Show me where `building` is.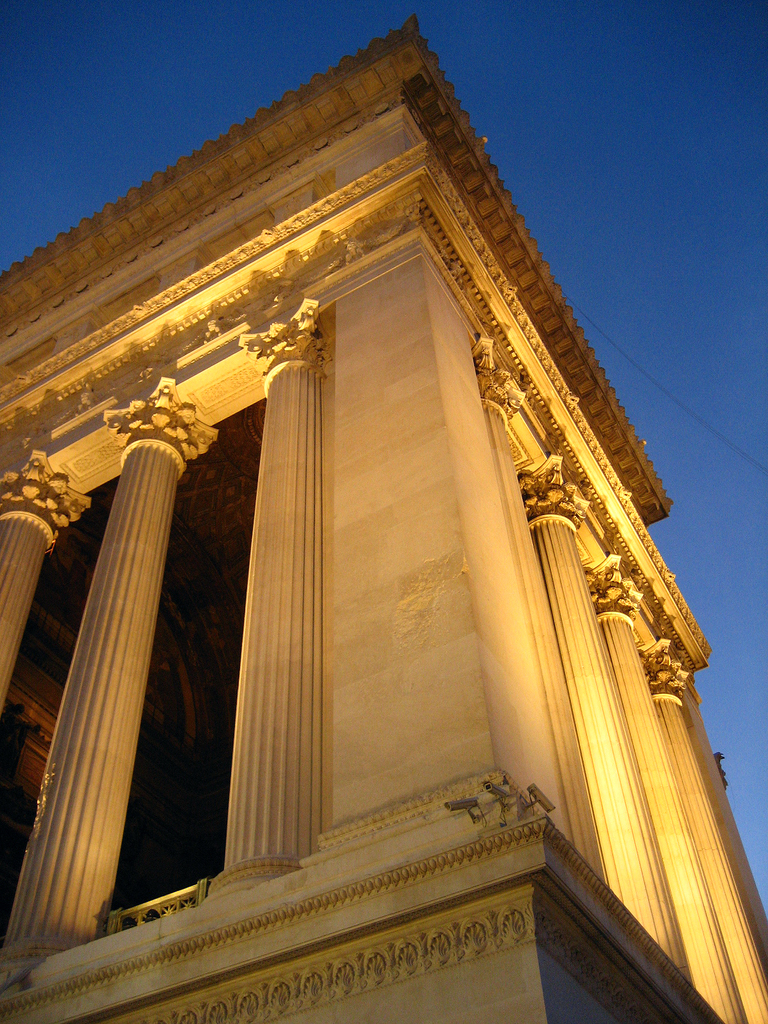
`building` is at [left=0, top=18, right=767, bottom=1023].
